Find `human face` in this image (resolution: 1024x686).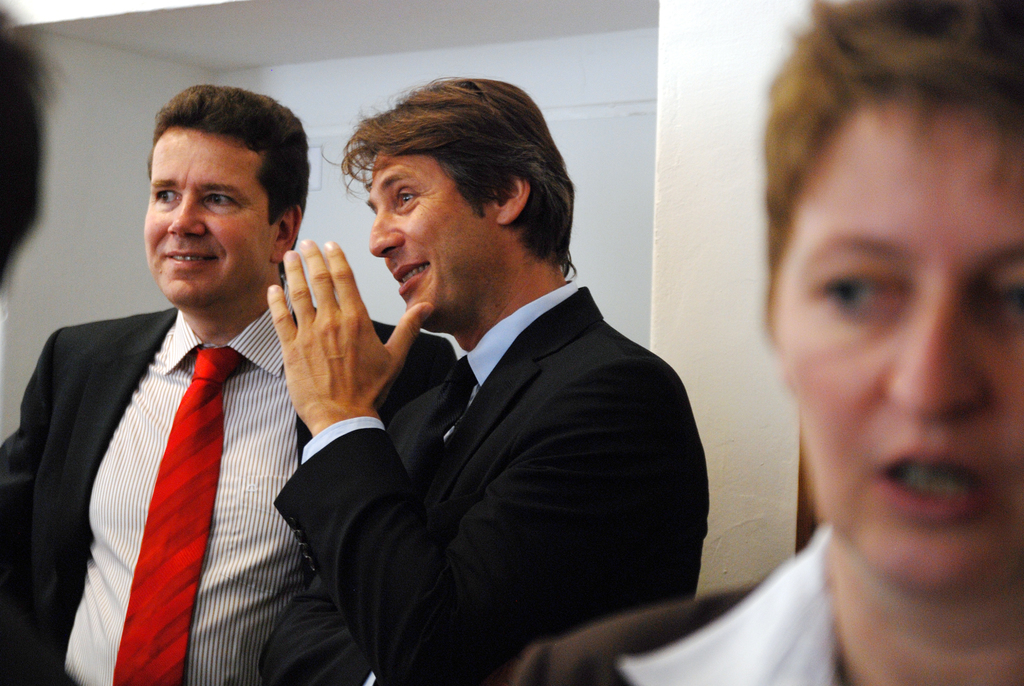
{"x1": 140, "y1": 131, "x2": 271, "y2": 305}.
